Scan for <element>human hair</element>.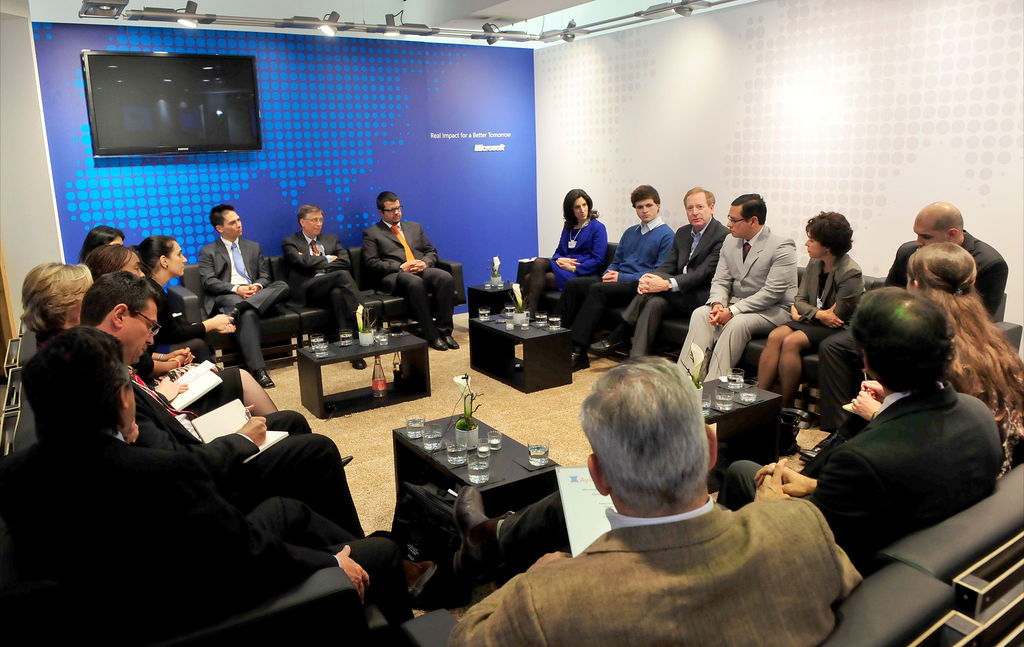
Scan result: left=586, top=354, right=712, bottom=533.
